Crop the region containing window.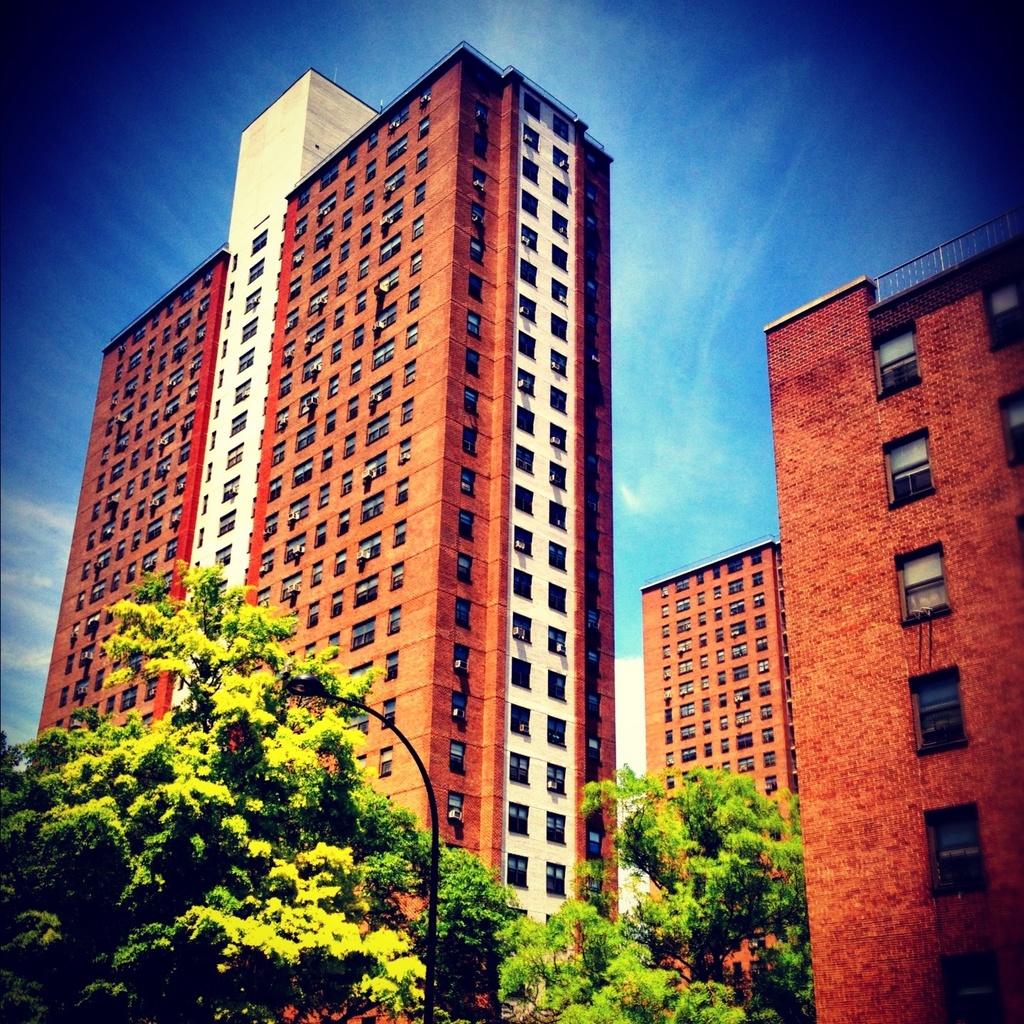
Crop region: x1=696, y1=631, x2=705, y2=647.
